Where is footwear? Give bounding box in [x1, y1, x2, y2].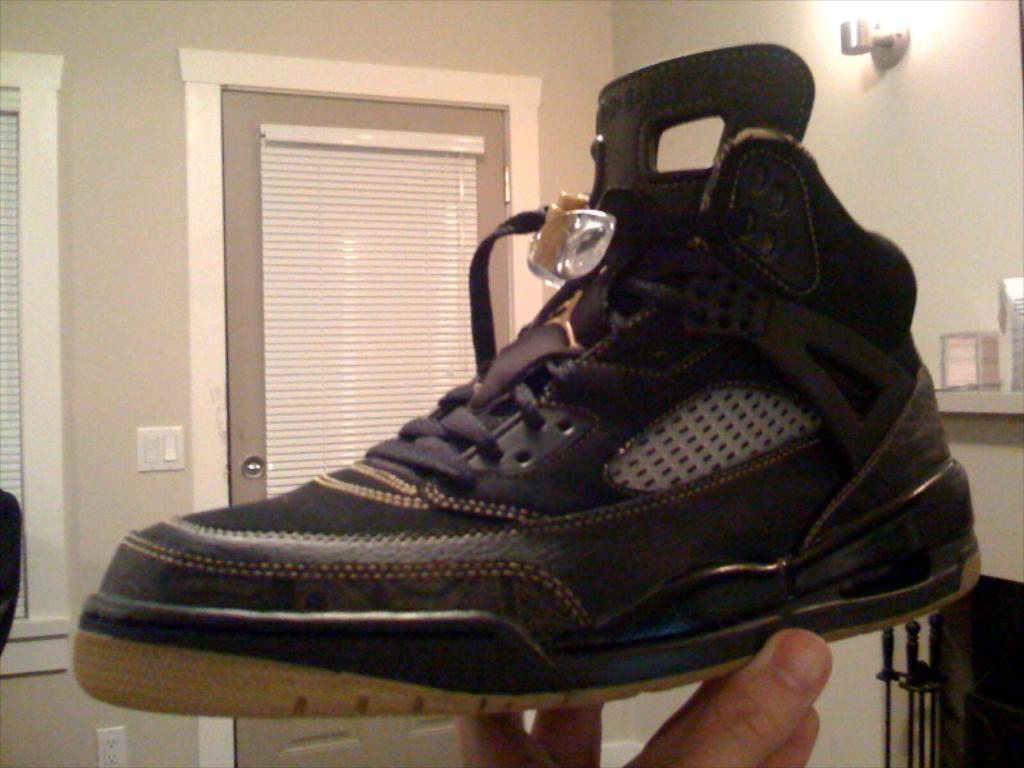
[61, 32, 986, 722].
